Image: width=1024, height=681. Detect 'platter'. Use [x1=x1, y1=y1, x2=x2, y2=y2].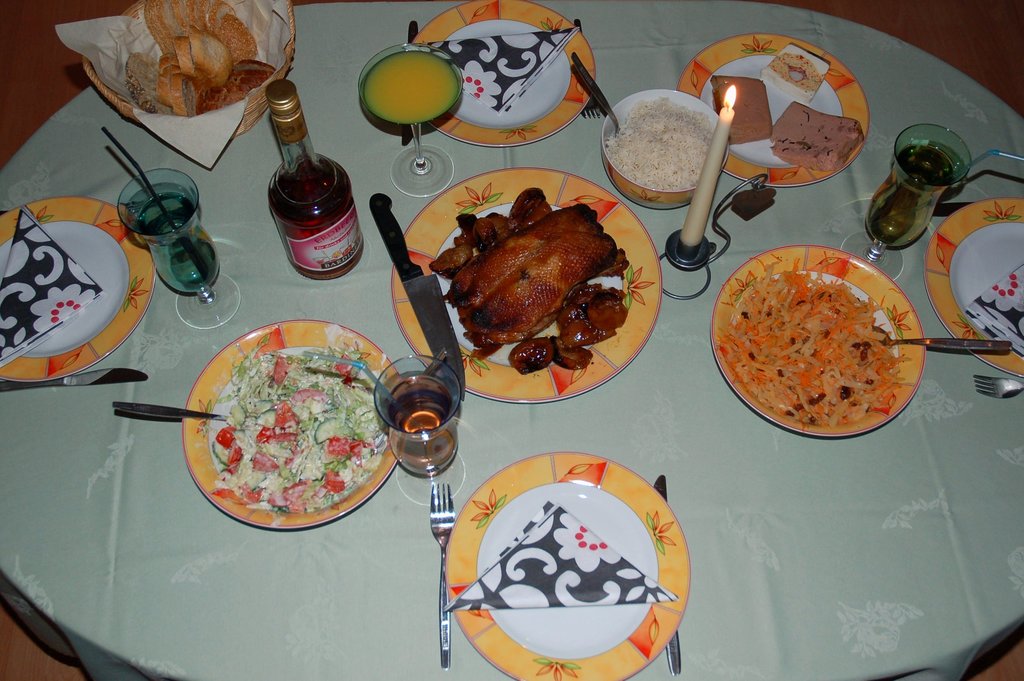
[x1=410, y1=1, x2=595, y2=146].
